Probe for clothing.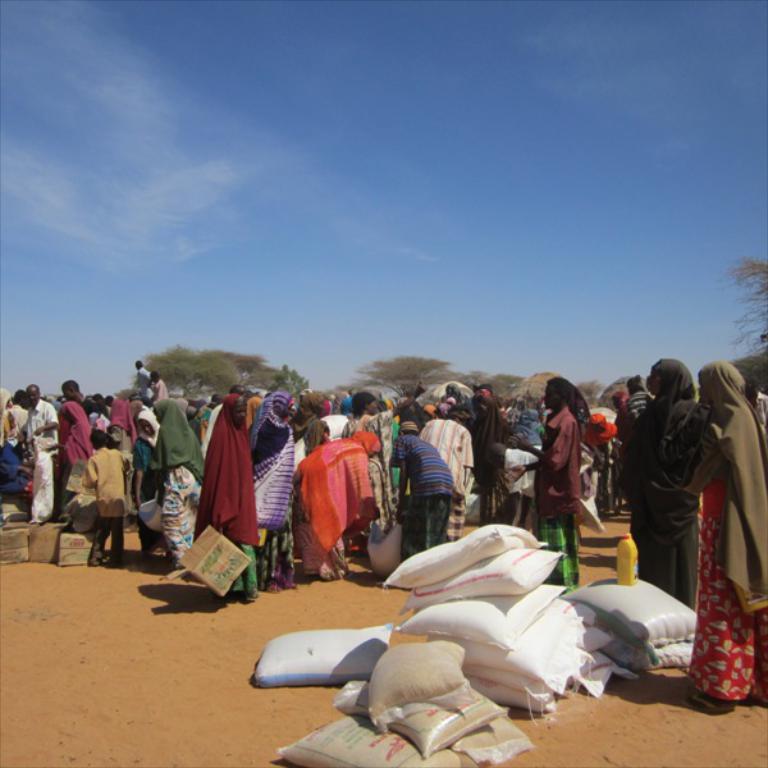
Probe result: <region>684, 448, 759, 696</region>.
